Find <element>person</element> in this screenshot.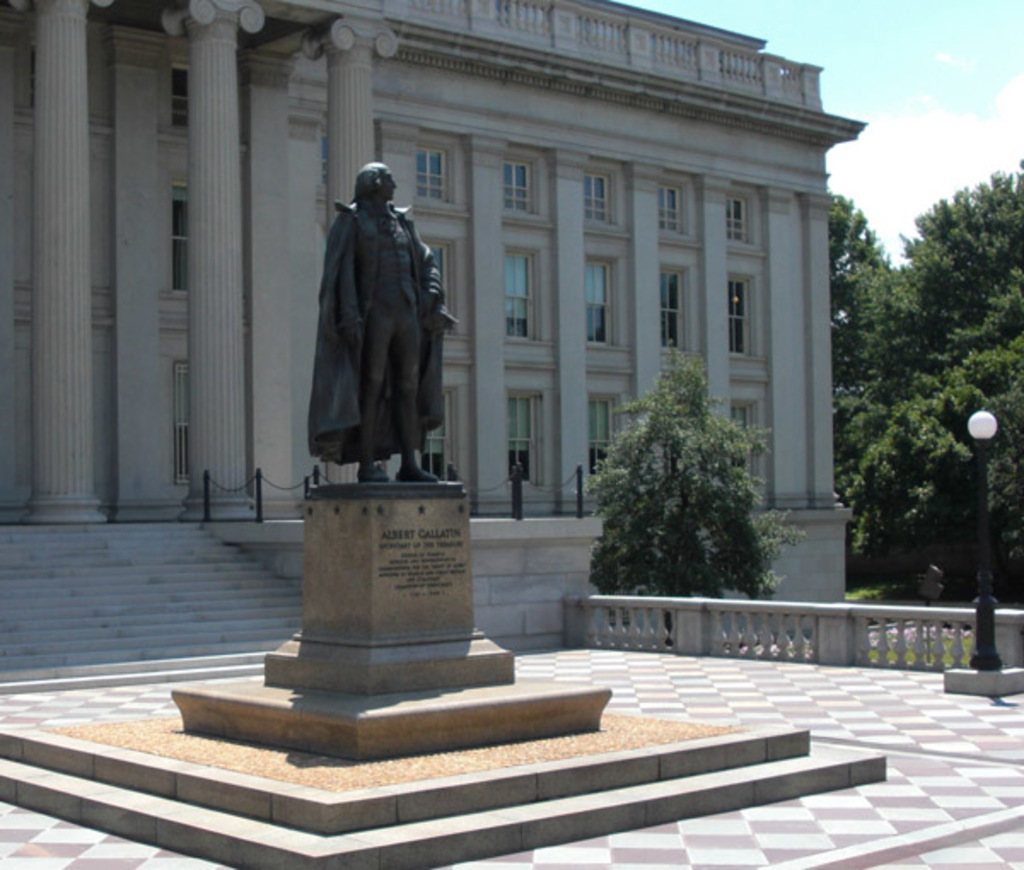
The bounding box for <element>person</element> is crop(304, 145, 451, 519).
